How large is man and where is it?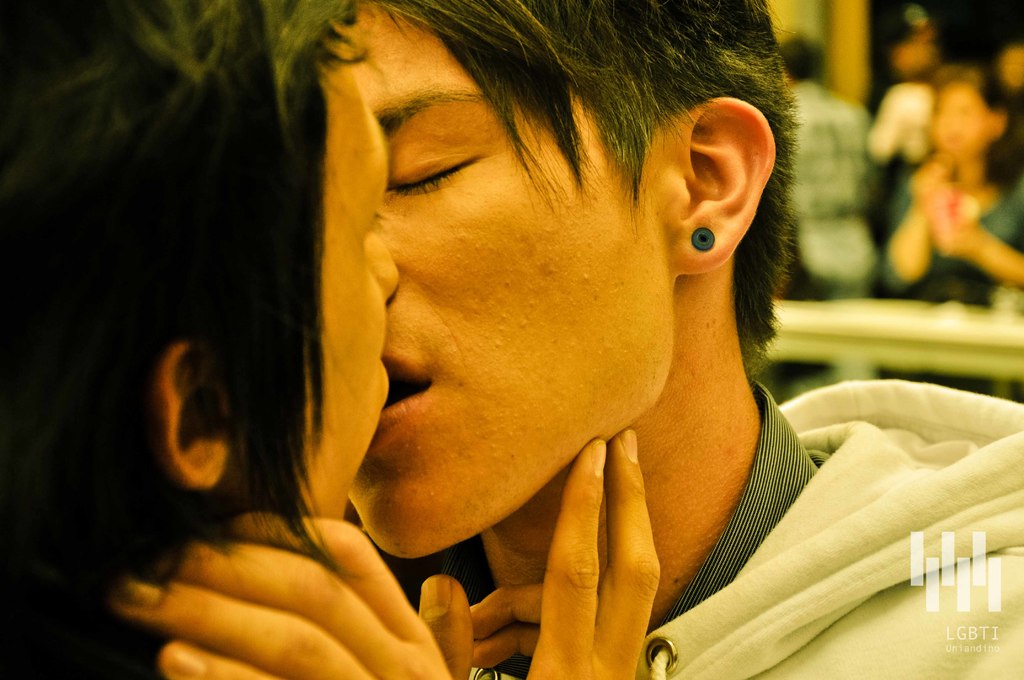
Bounding box: [0,0,662,679].
